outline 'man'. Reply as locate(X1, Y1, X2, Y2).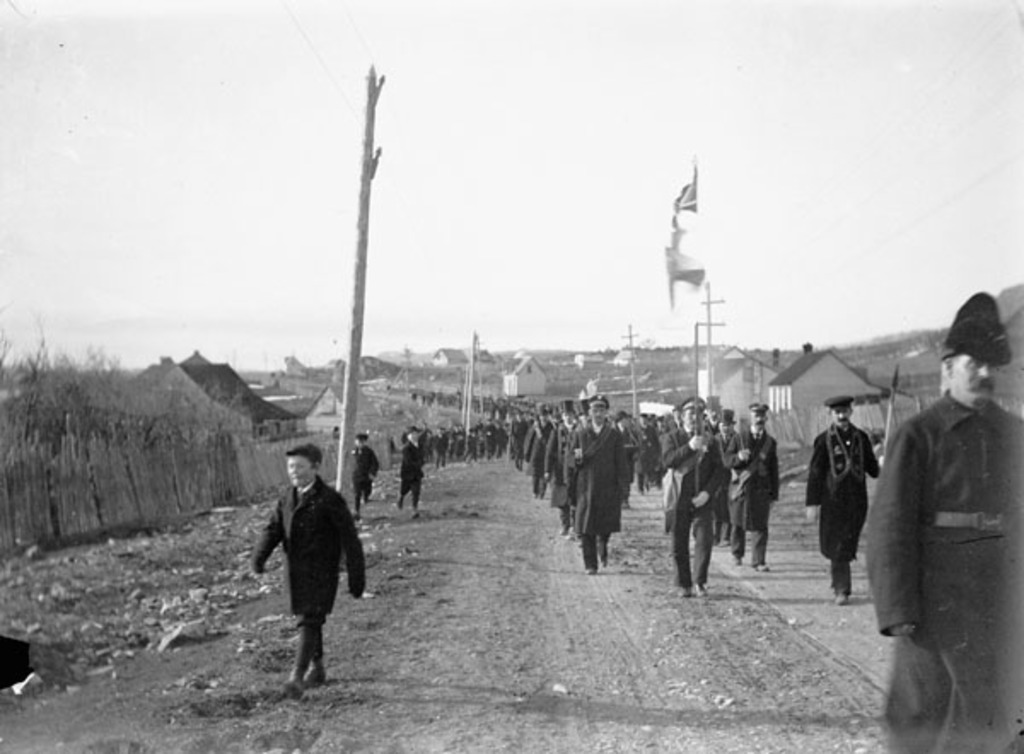
locate(869, 287, 1022, 752).
